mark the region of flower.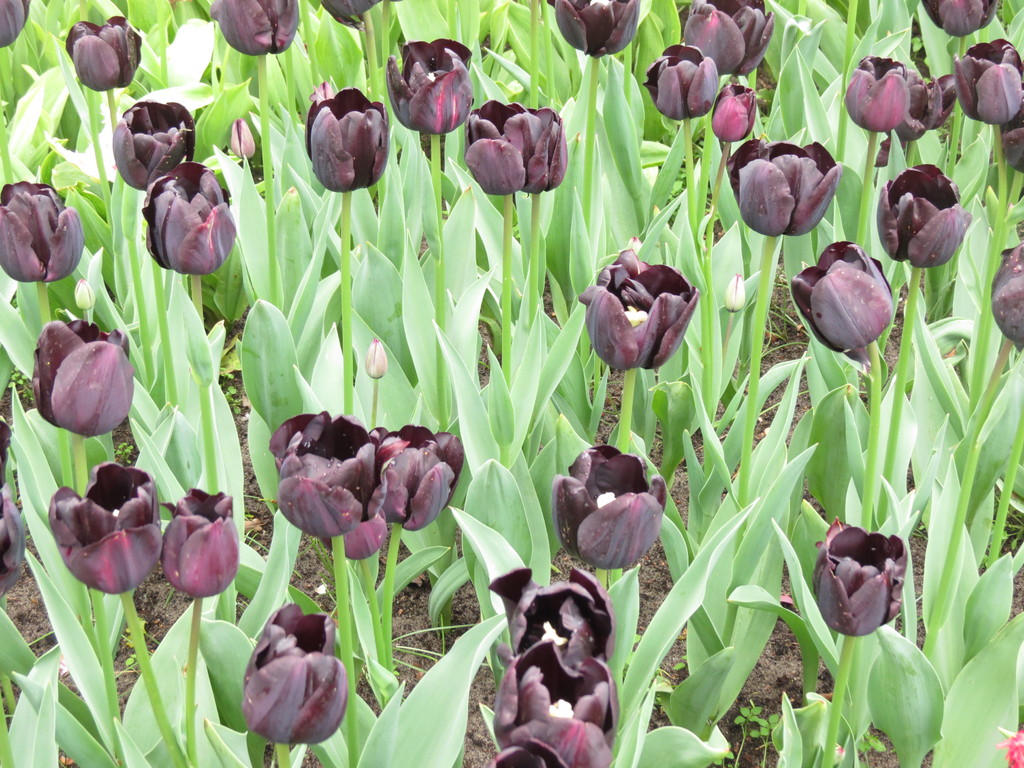
Region: x1=141, y1=158, x2=238, y2=278.
